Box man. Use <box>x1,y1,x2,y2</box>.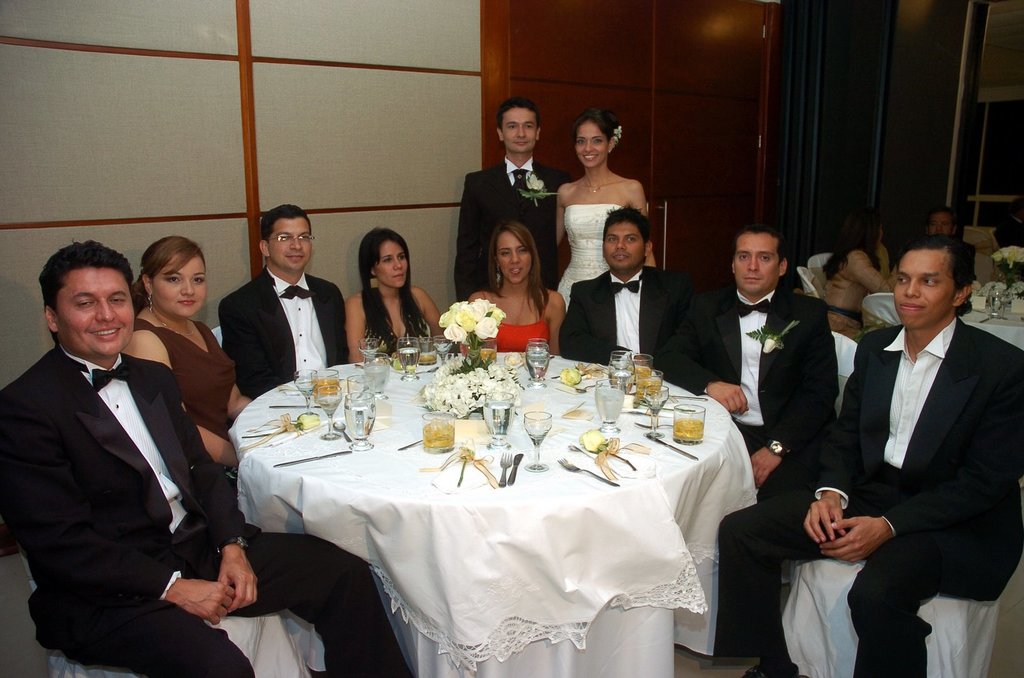
<box>556,205,691,365</box>.
